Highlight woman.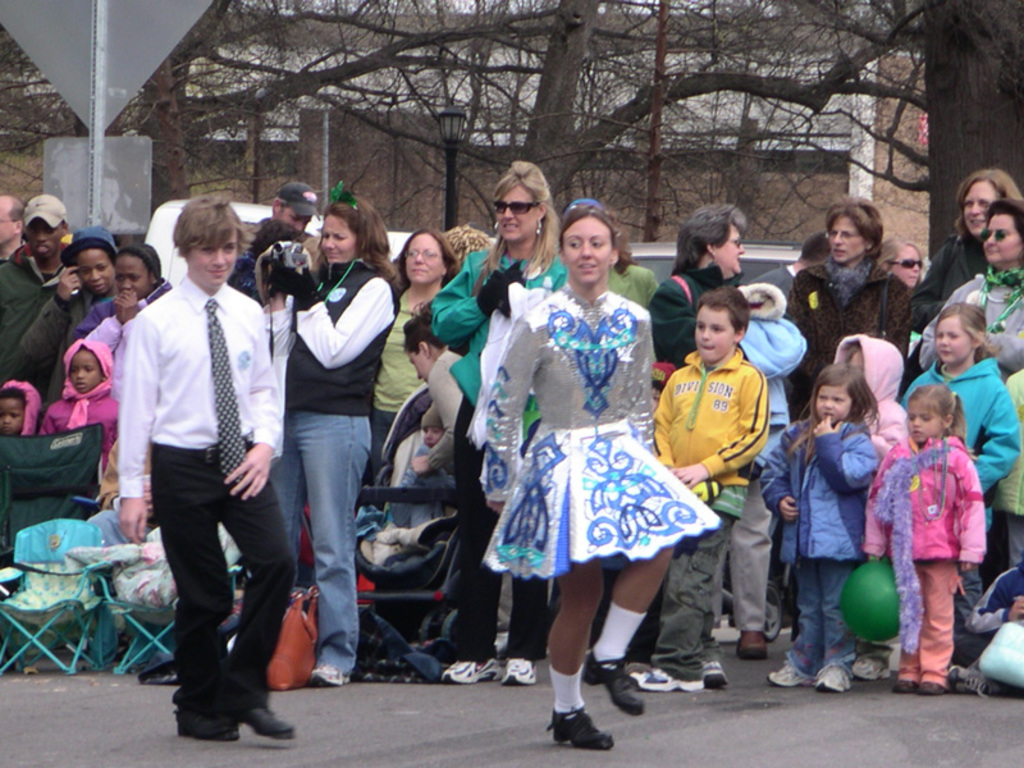
Highlighted region: locate(376, 221, 462, 480).
